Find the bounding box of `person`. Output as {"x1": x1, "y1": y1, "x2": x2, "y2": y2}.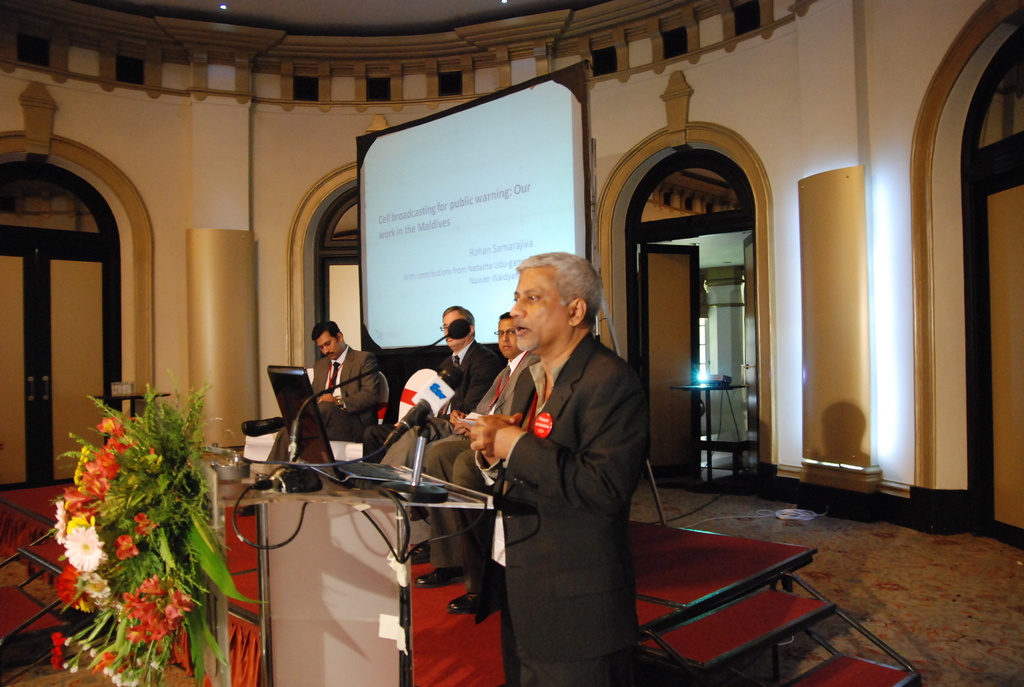
{"x1": 458, "y1": 235, "x2": 649, "y2": 686}.
